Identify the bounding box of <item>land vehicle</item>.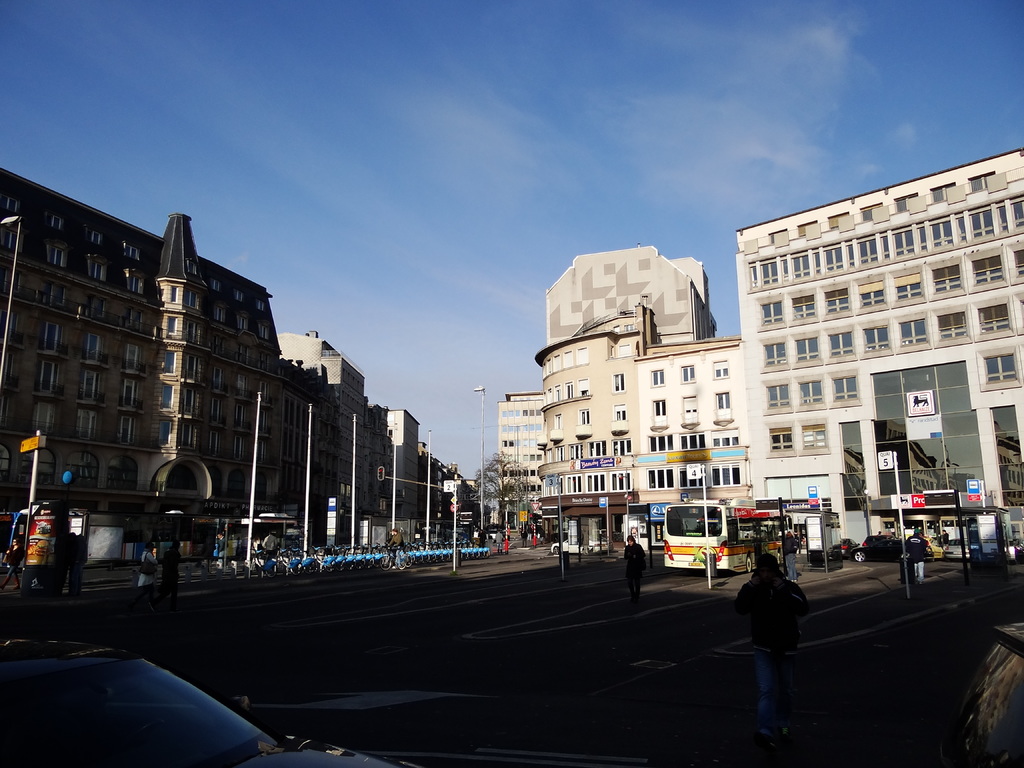
bbox=(841, 536, 860, 559).
